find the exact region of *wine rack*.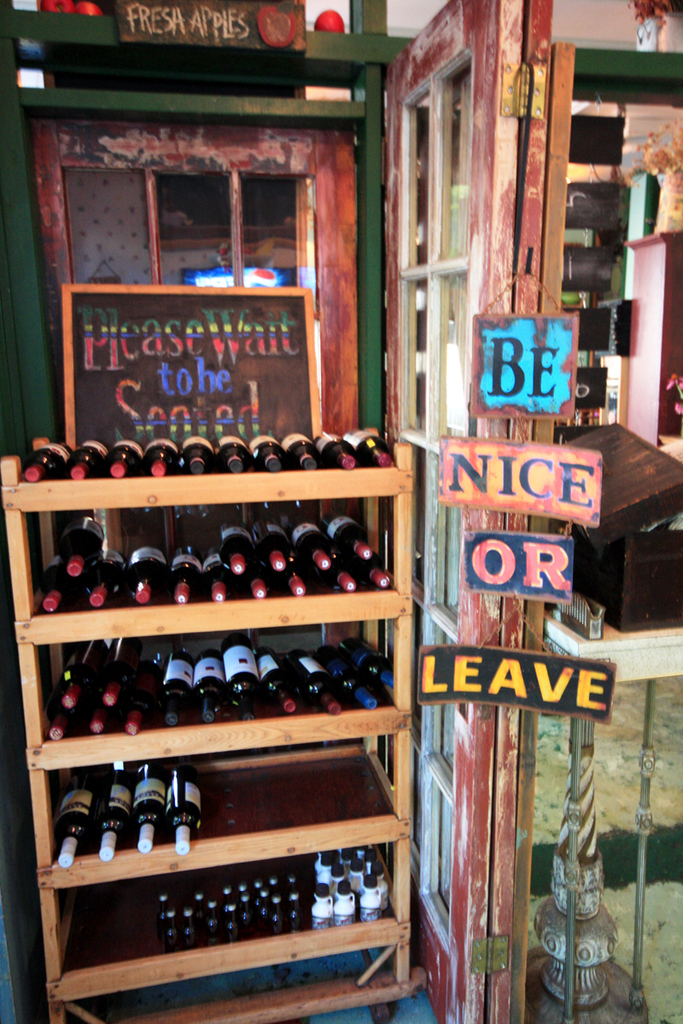
Exact region: BBox(0, 428, 432, 1023).
